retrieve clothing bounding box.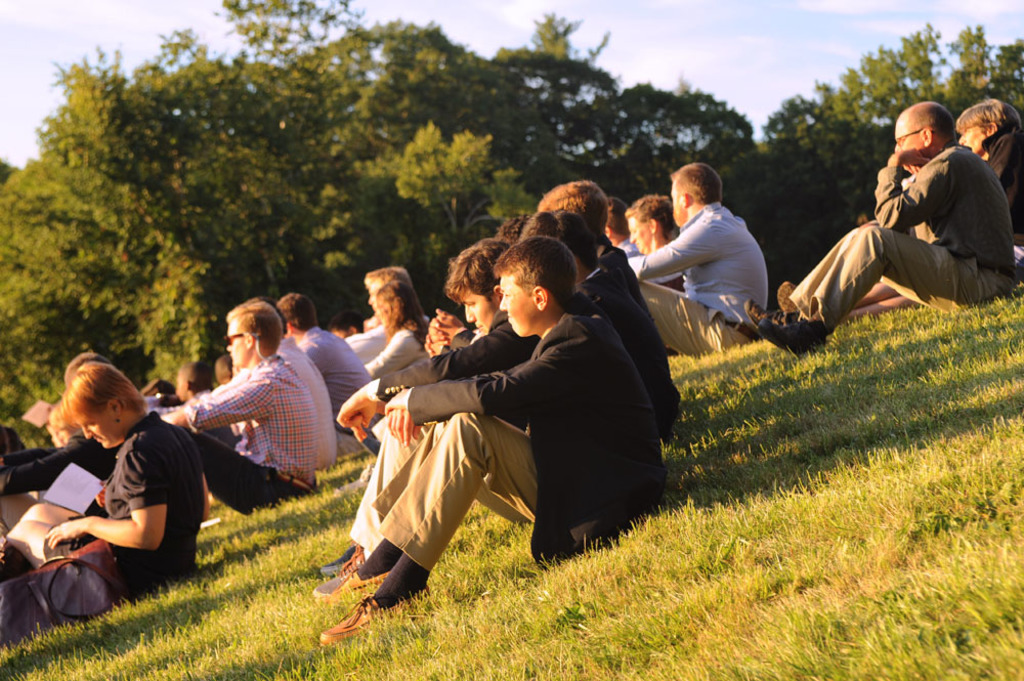
Bounding box: (x1=375, y1=288, x2=665, y2=569).
